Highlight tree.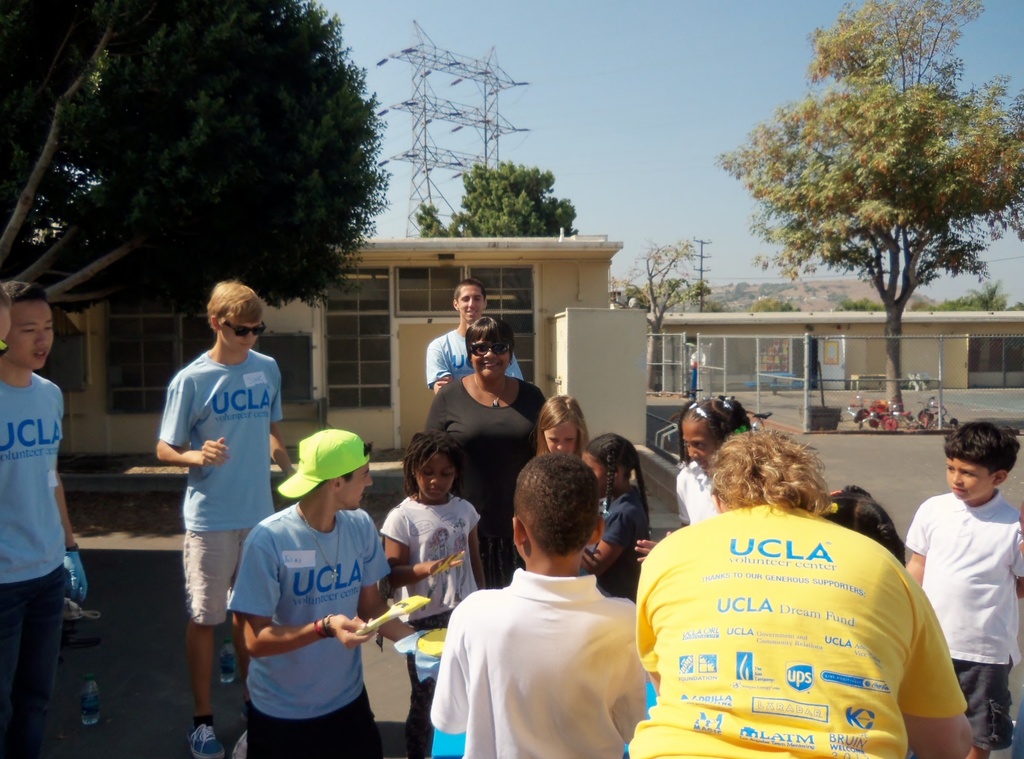
Highlighted region: x1=0 y1=0 x2=383 y2=311.
